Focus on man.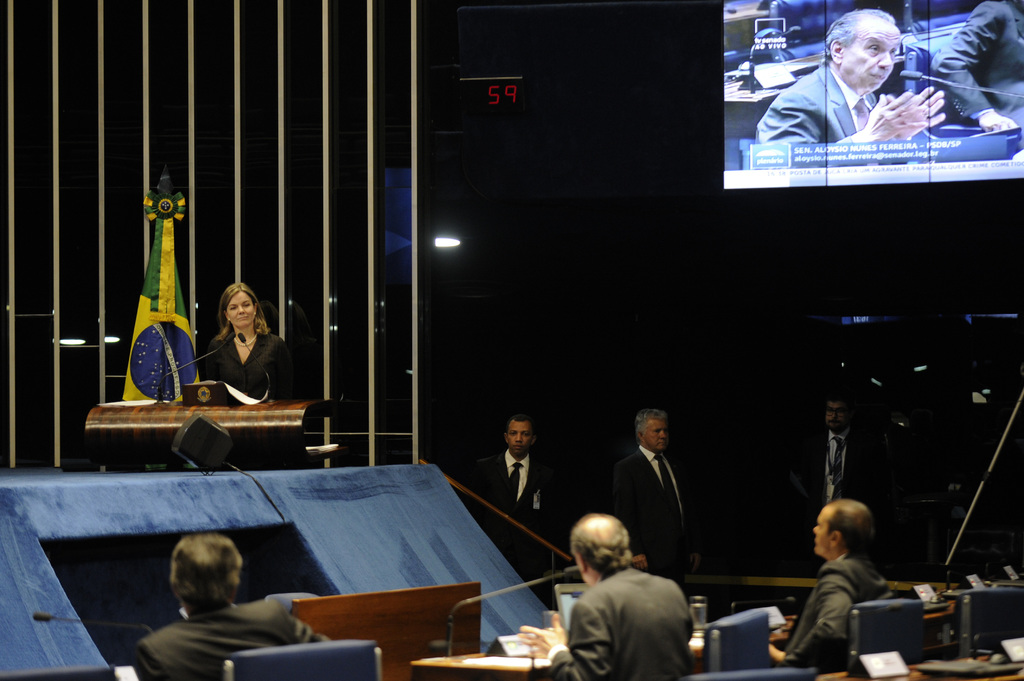
Focused at l=130, t=528, r=332, b=680.
